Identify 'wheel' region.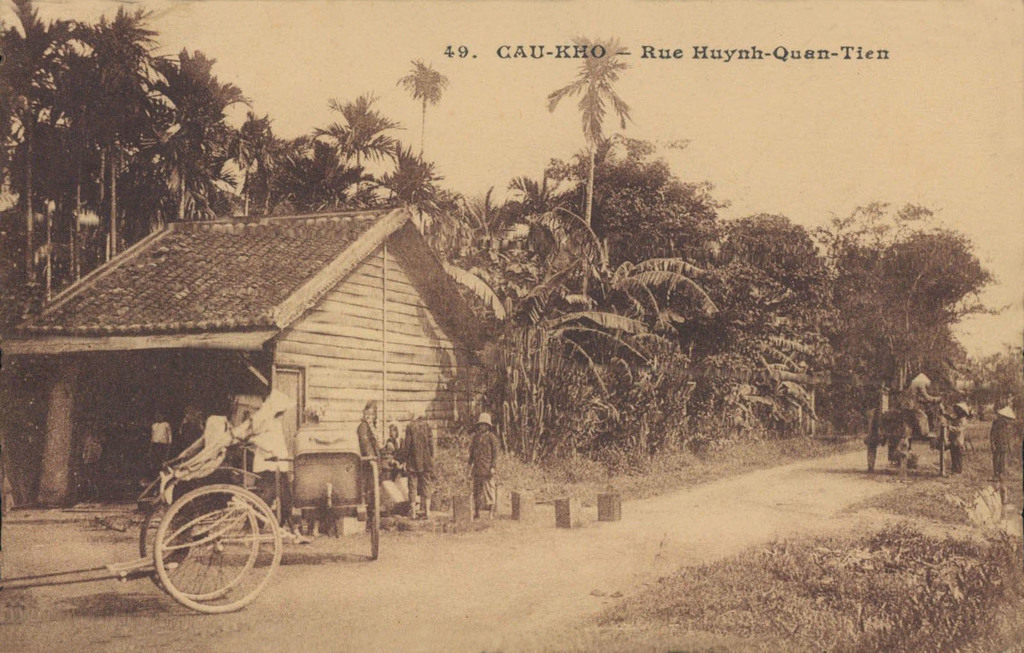
Region: (154, 479, 284, 610).
